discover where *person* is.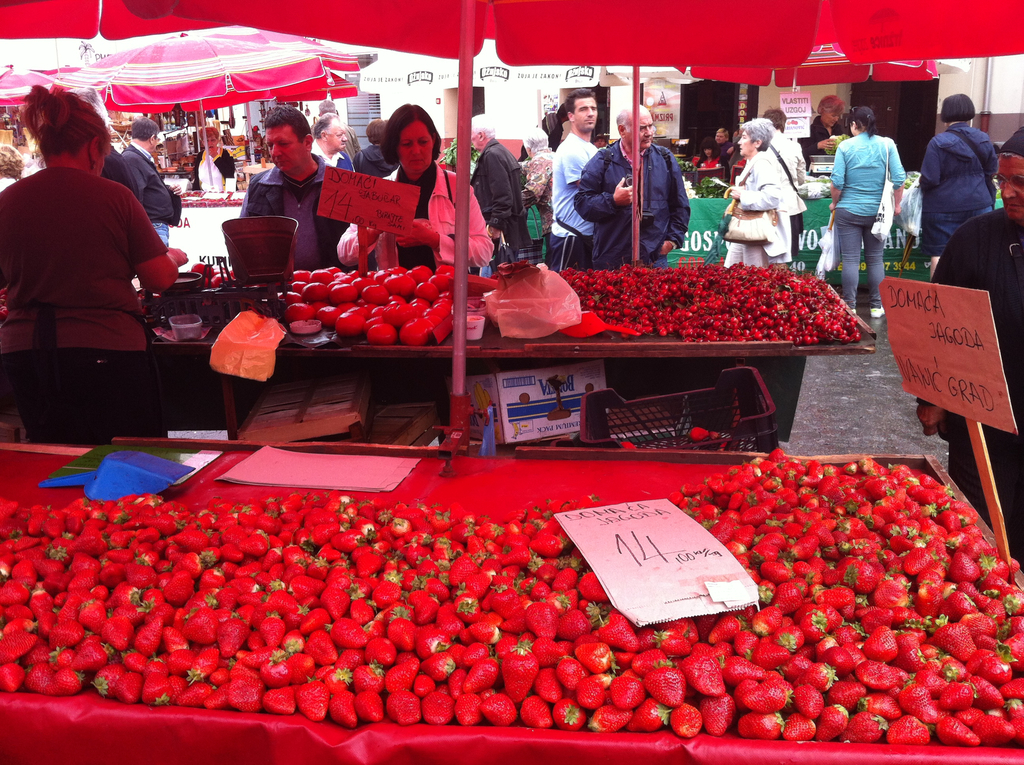
Discovered at 338/102/496/271.
